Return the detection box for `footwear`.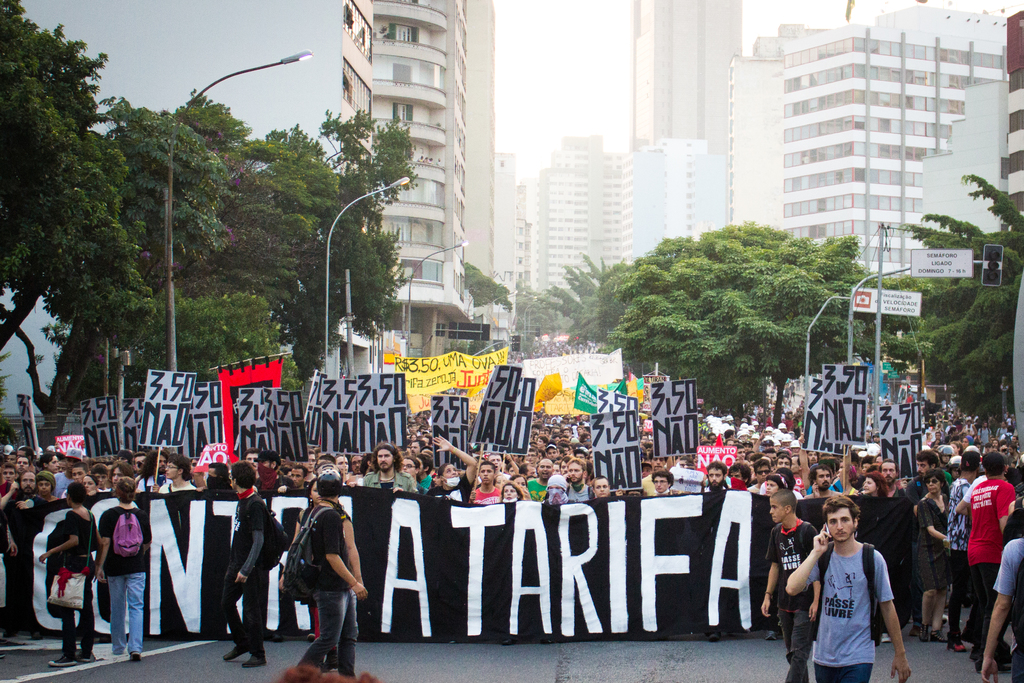
pyautogui.locateOnScreen(950, 643, 967, 651).
